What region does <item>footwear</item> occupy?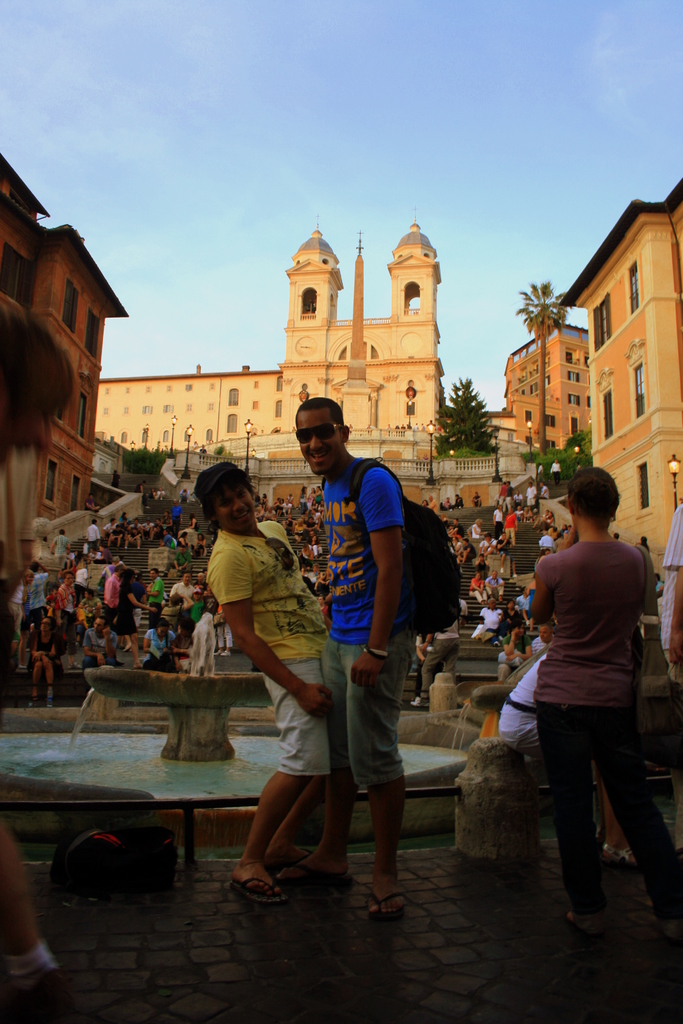
box(365, 890, 402, 918).
